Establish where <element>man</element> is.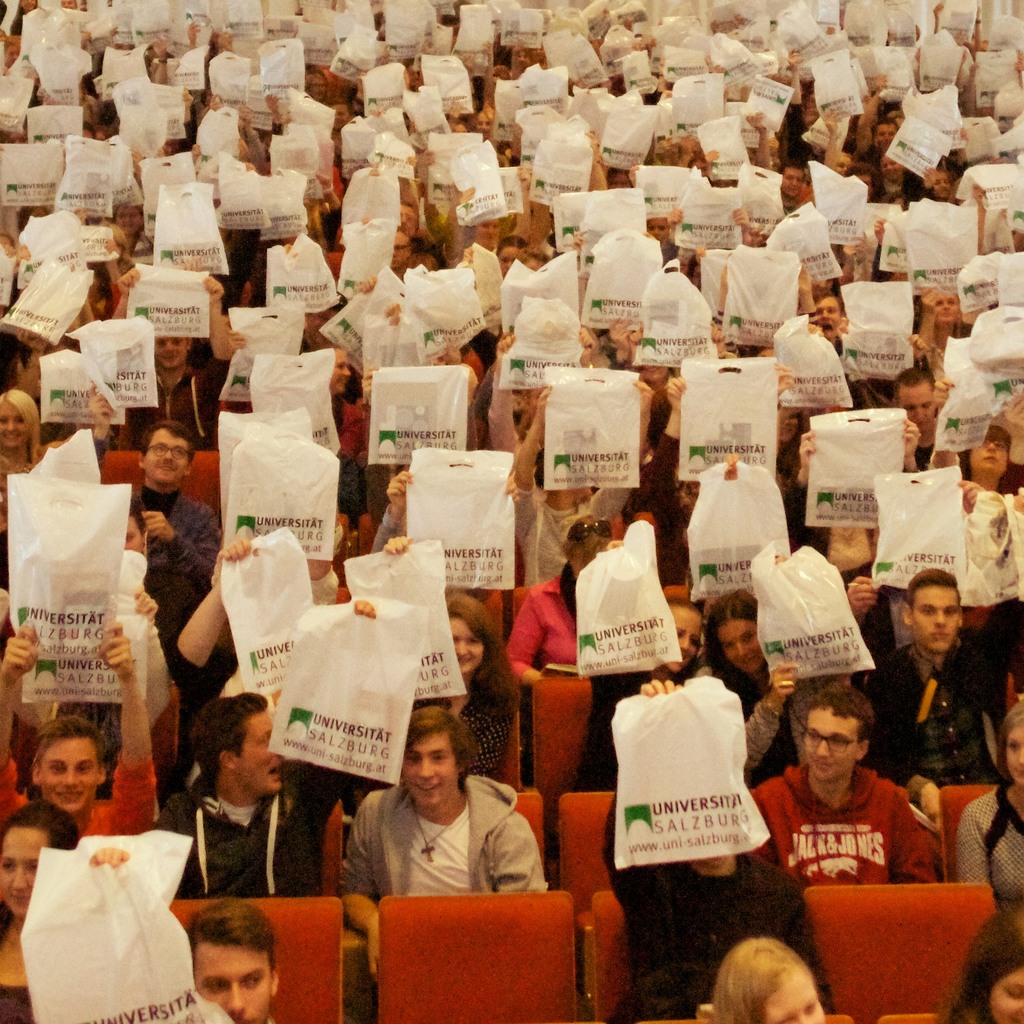
Established at [x1=876, y1=146, x2=924, y2=208].
